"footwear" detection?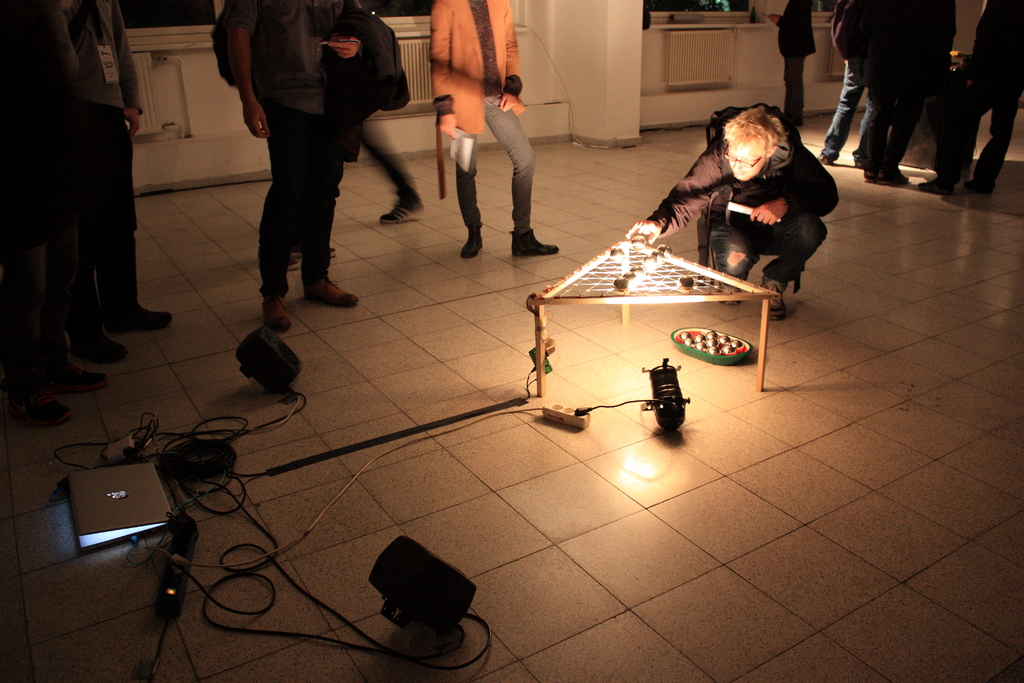
l=15, t=381, r=63, b=436
